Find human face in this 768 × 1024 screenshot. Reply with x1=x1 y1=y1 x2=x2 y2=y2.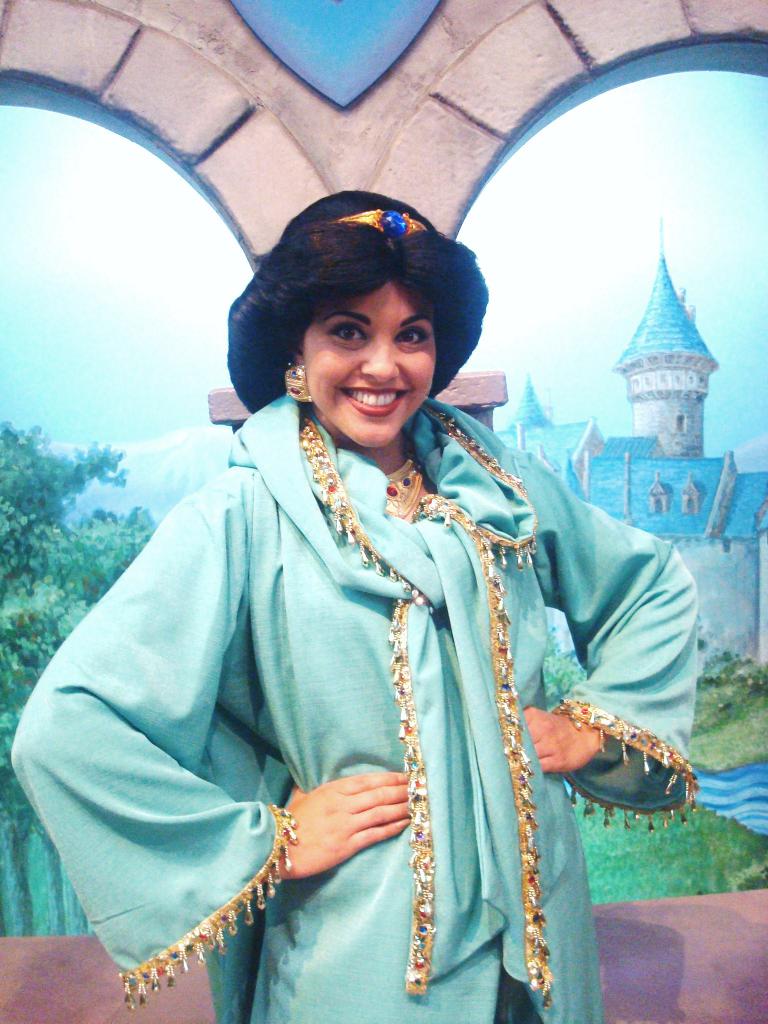
x1=301 y1=280 x2=437 y2=451.
